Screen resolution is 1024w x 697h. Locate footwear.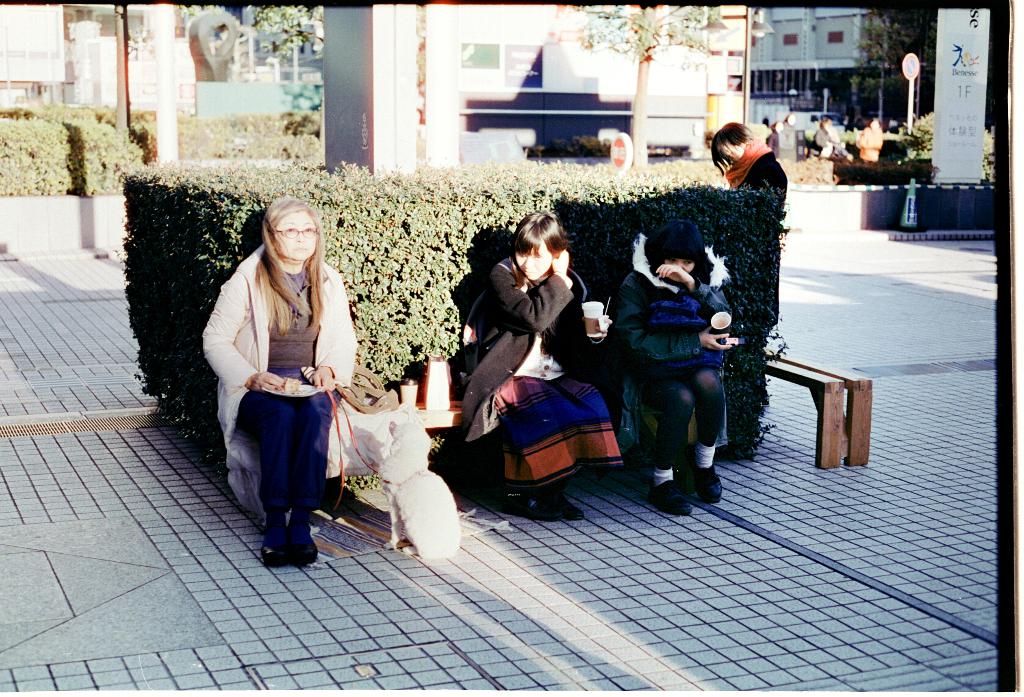
left=285, top=521, right=319, bottom=566.
